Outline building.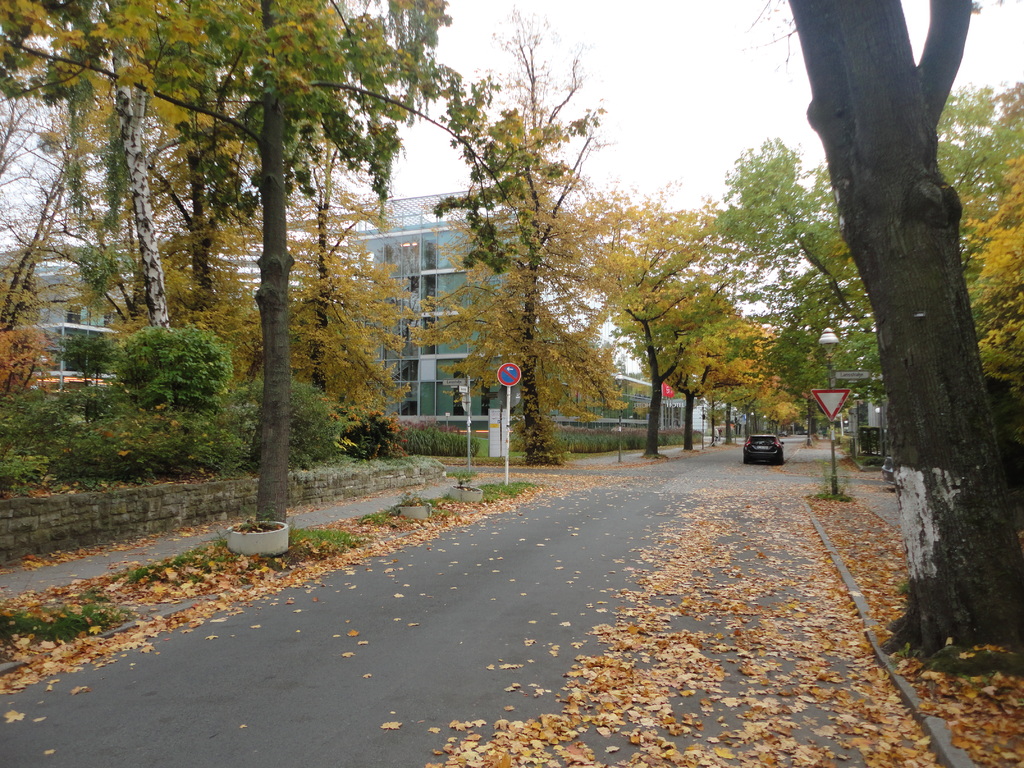
Outline: locate(344, 191, 654, 450).
